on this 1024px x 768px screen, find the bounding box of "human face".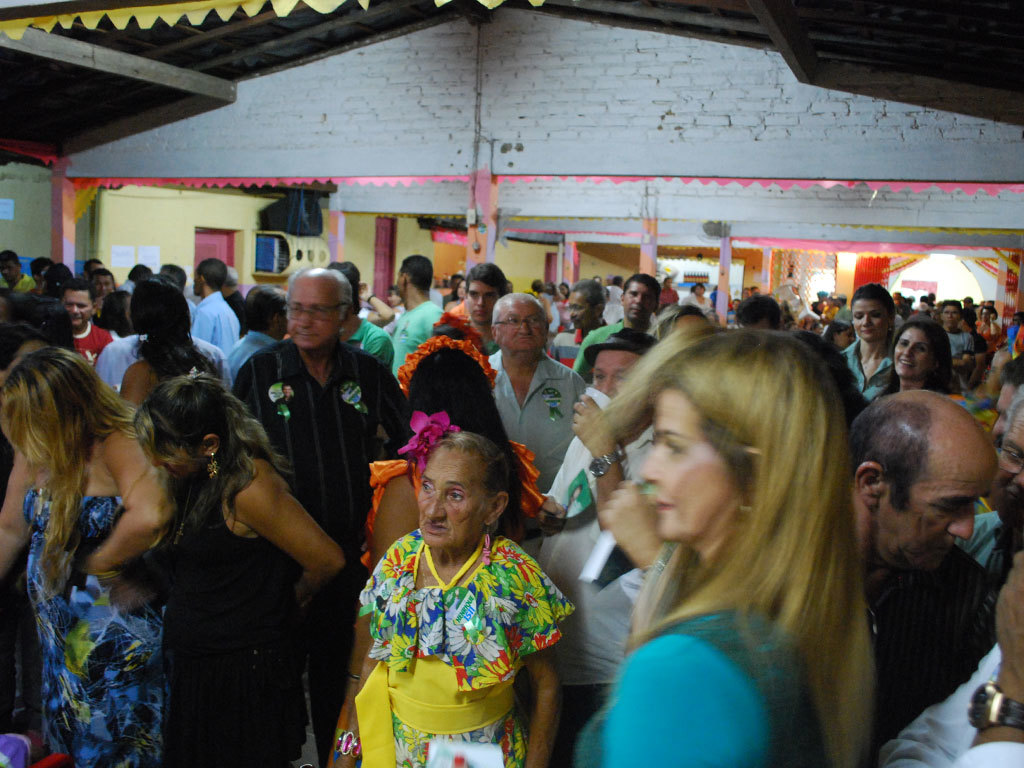
Bounding box: x1=855 y1=295 x2=890 y2=346.
